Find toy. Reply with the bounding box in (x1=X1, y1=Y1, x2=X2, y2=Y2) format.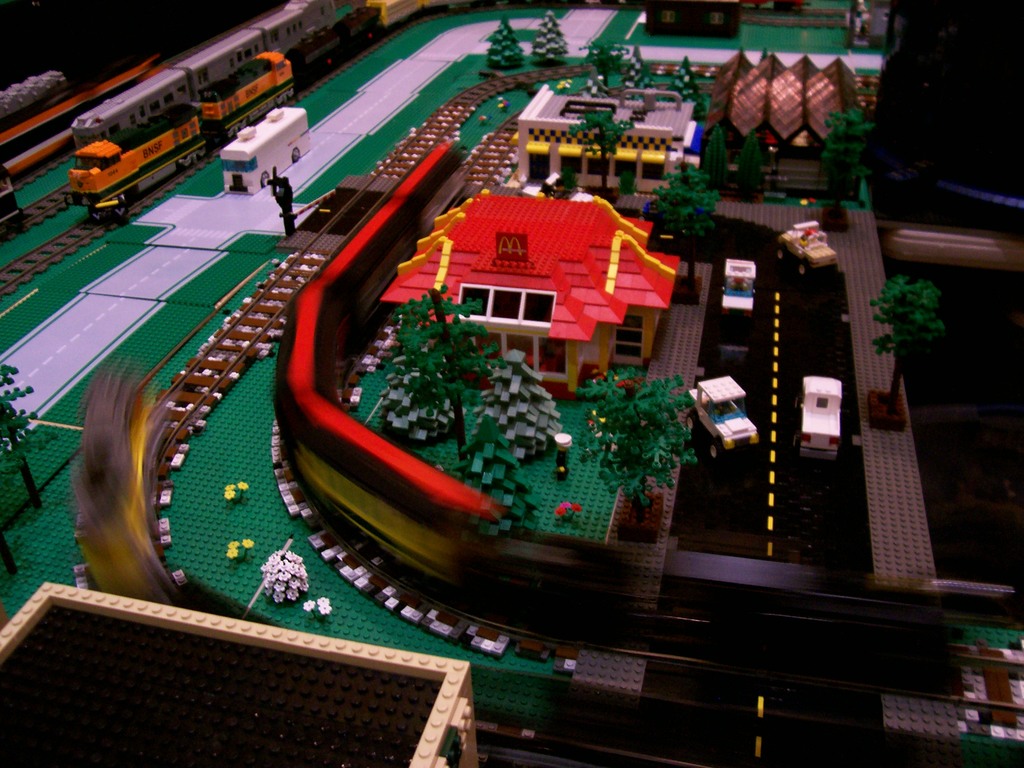
(x1=687, y1=369, x2=760, y2=470).
